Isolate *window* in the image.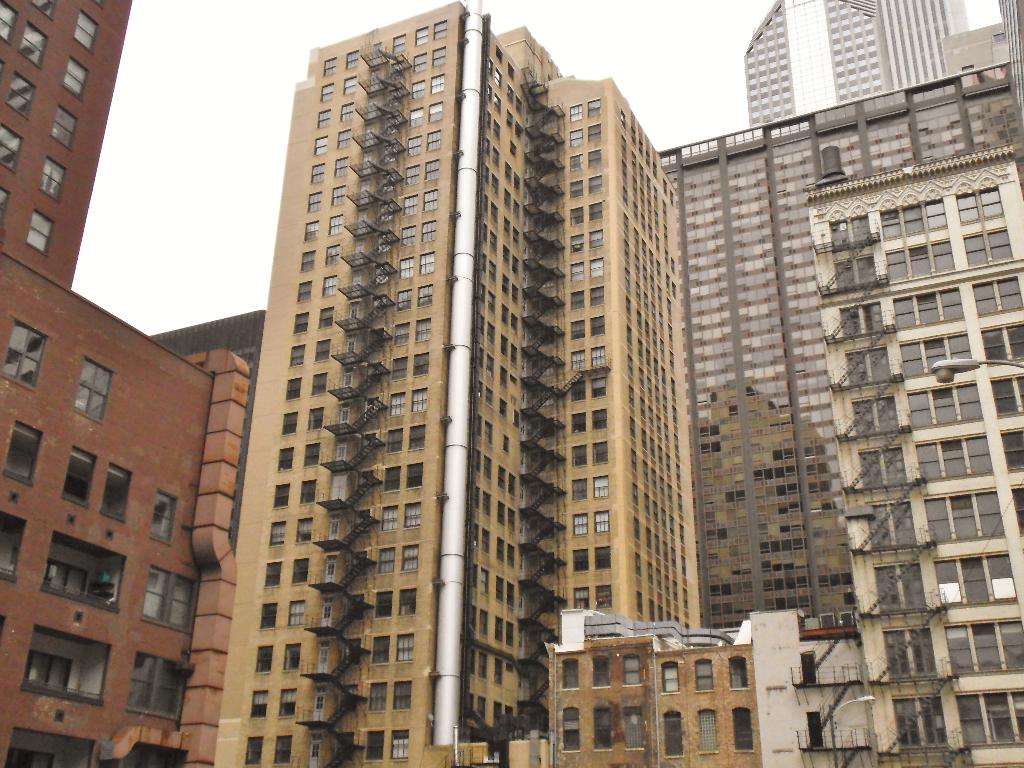
Isolated region: l=378, t=509, r=401, b=532.
